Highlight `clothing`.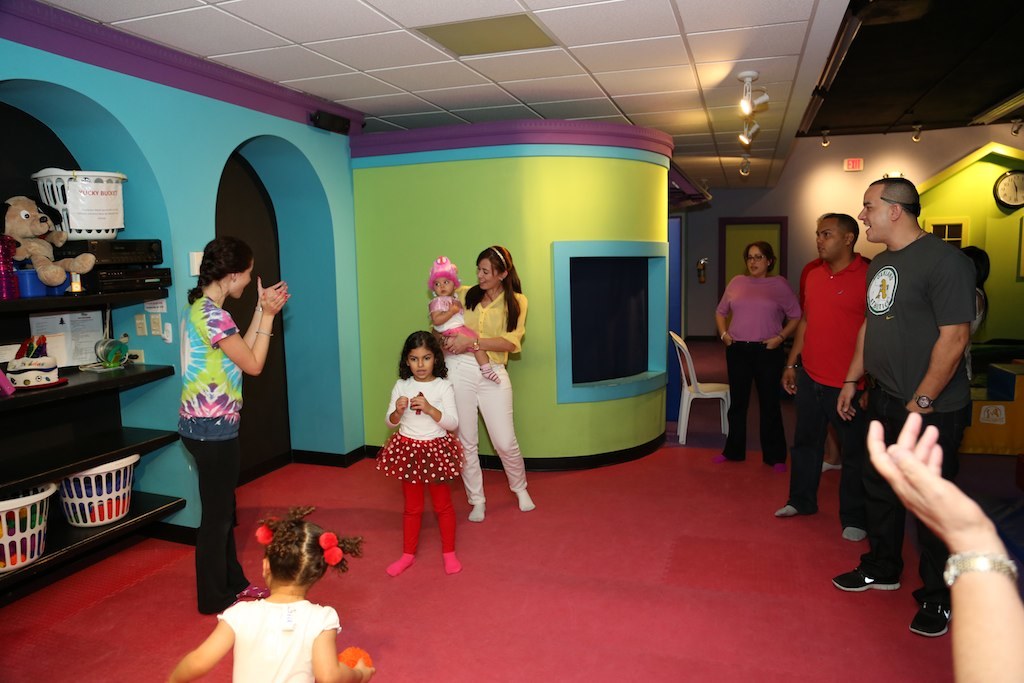
Highlighted region: 428:283:527:504.
